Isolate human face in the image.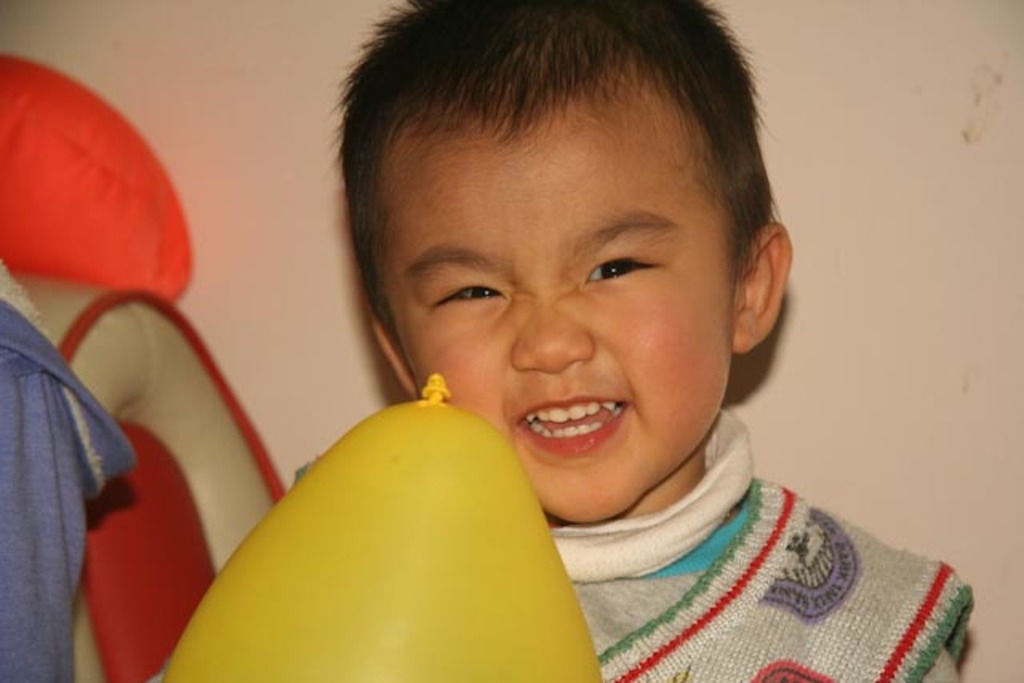
Isolated region: x1=384, y1=77, x2=733, y2=520.
